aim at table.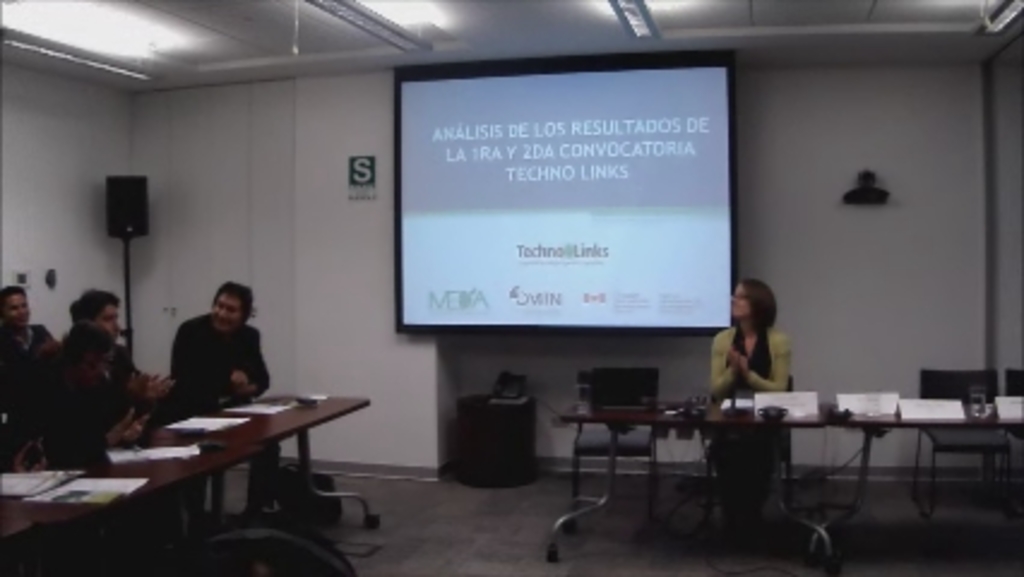
Aimed at BBox(7, 385, 382, 570).
